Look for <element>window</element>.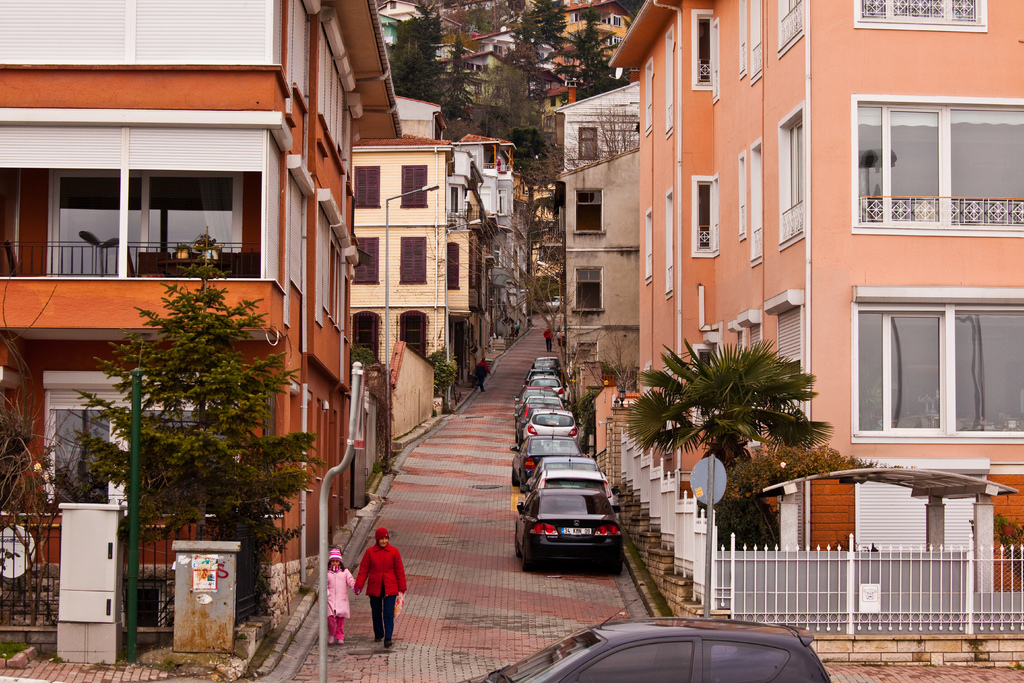
Found: bbox(394, 158, 428, 215).
